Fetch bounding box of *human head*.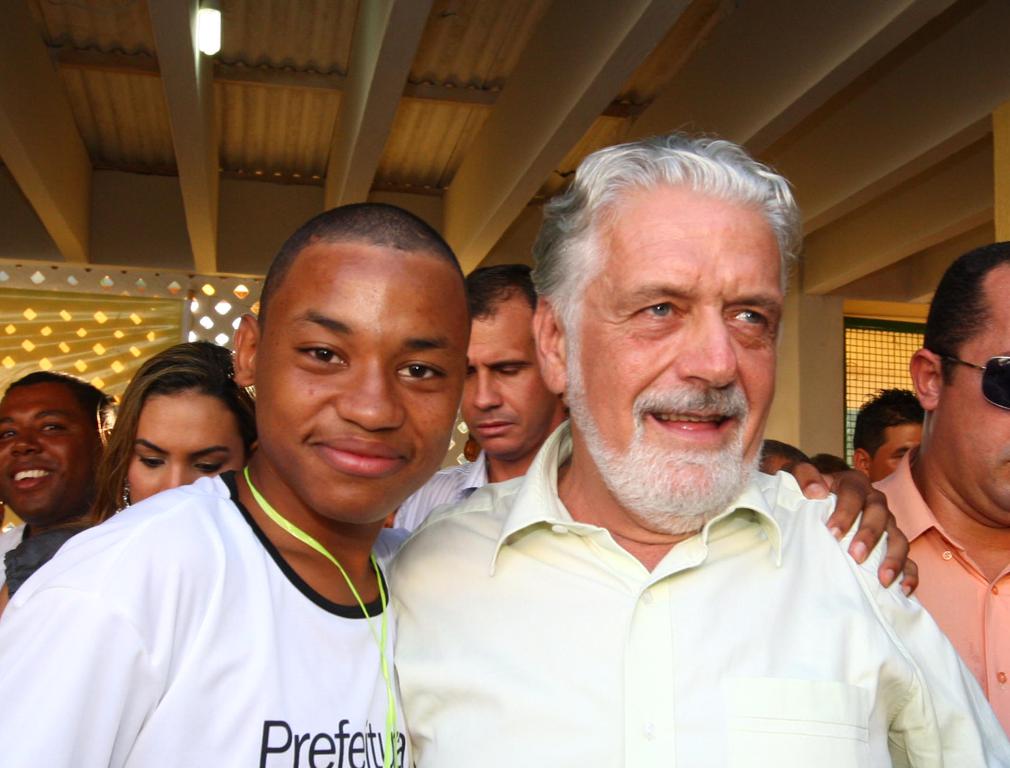
Bbox: locate(544, 152, 800, 441).
